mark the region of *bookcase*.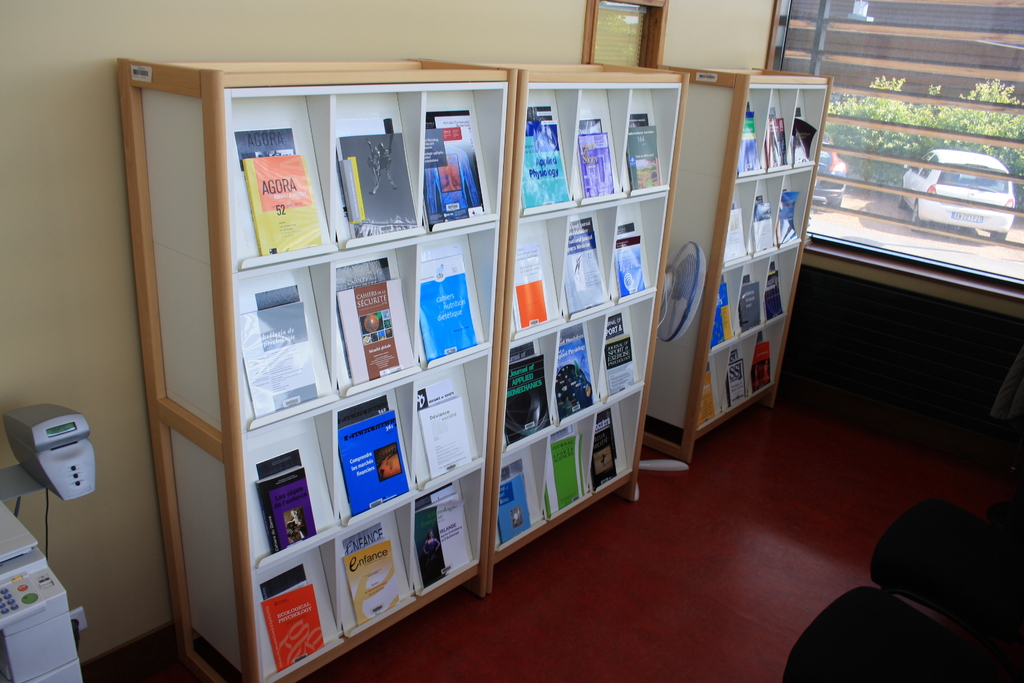
Region: [415,55,691,597].
